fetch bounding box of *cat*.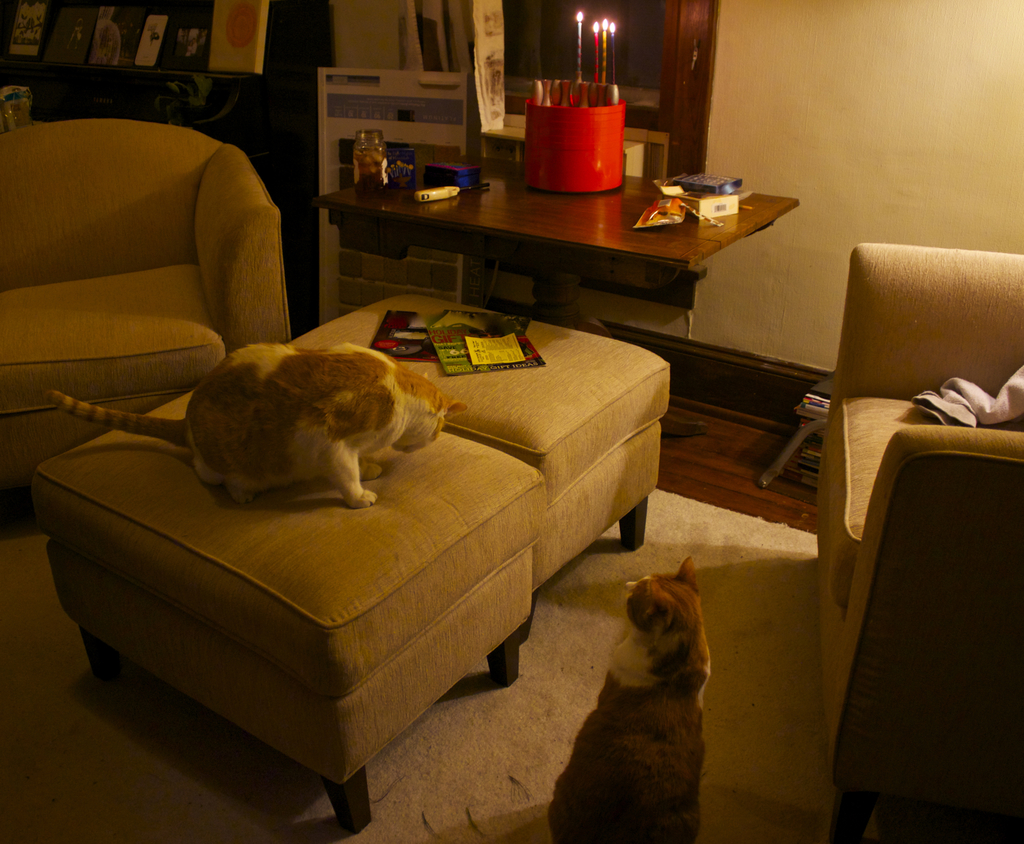
Bbox: BBox(45, 340, 471, 510).
